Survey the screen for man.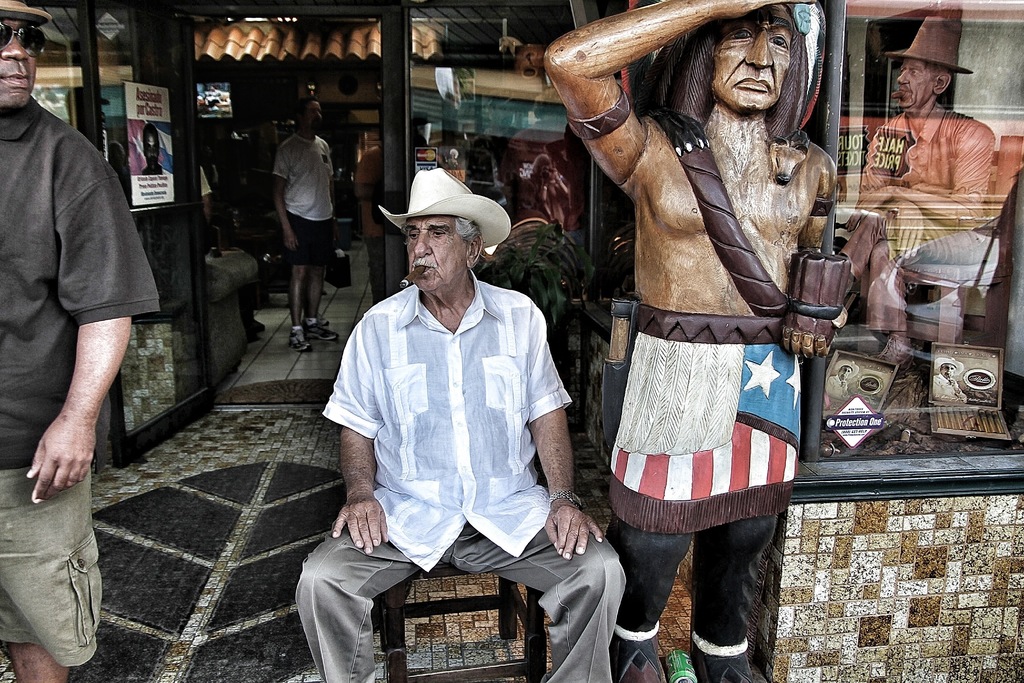
Survey found: {"left": 0, "top": 4, "right": 157, "bottom": 682}.
